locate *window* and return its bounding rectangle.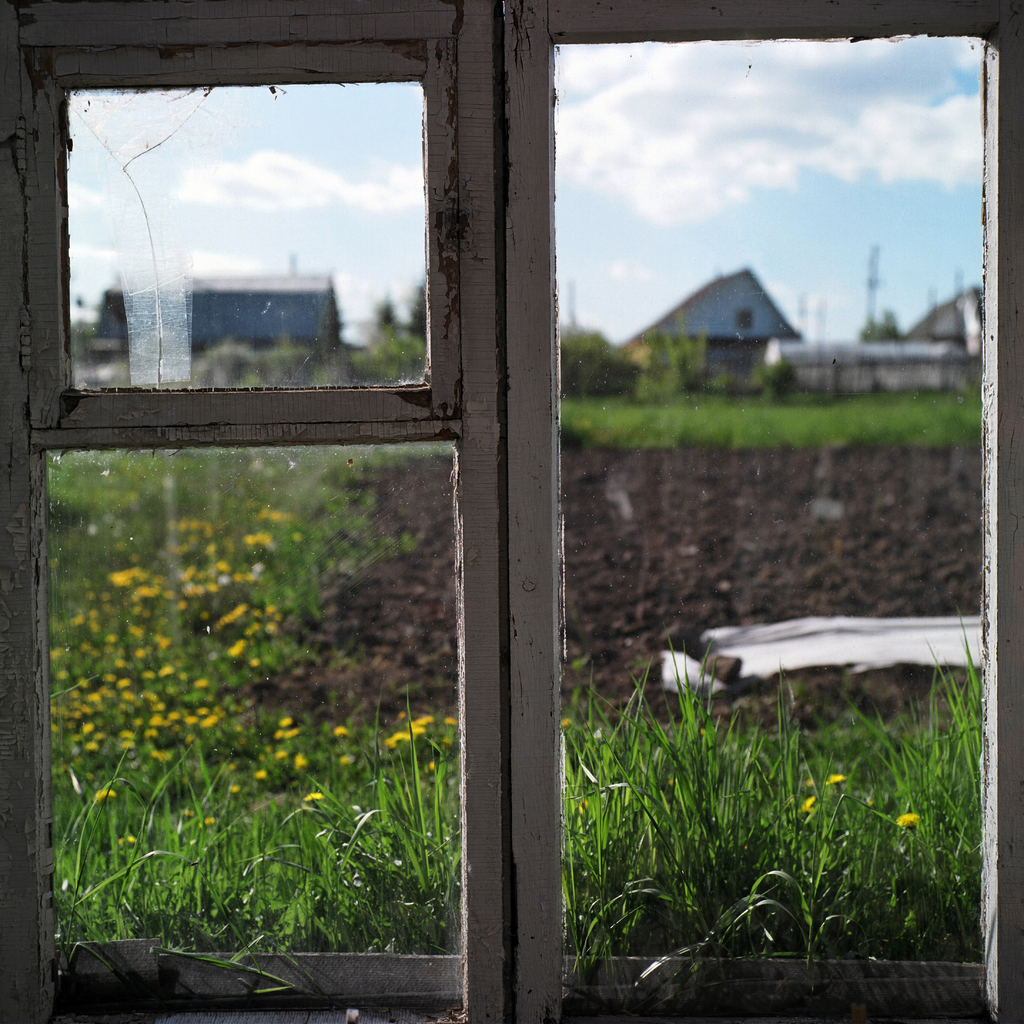
[53,450,471,1012].
